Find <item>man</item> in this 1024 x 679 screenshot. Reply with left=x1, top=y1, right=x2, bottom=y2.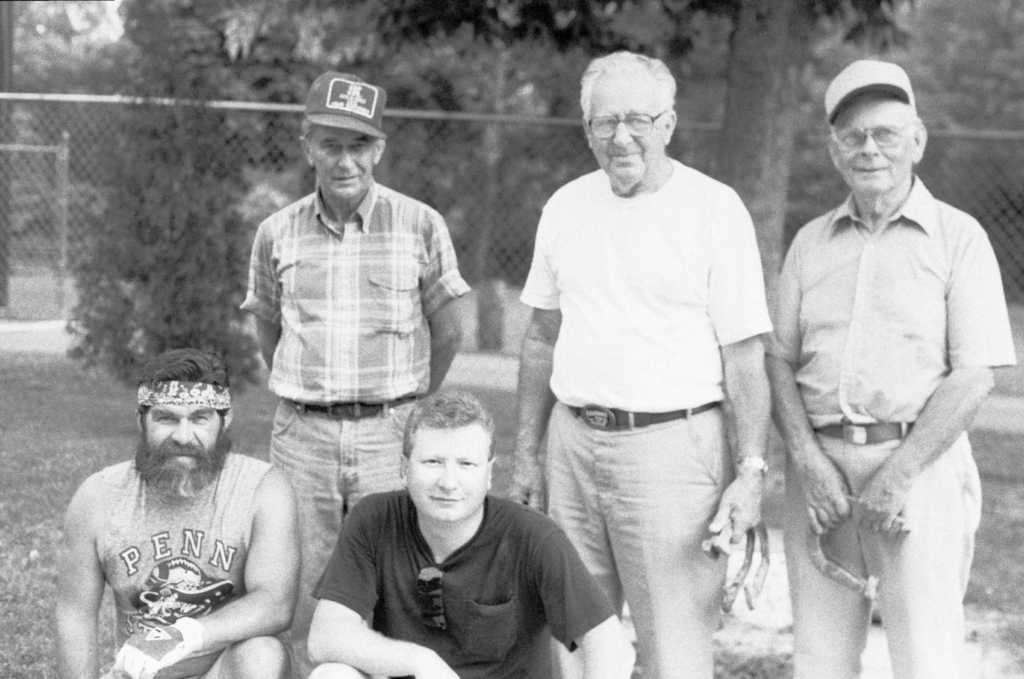
left=506, top=49, right=776, bottom=678.
